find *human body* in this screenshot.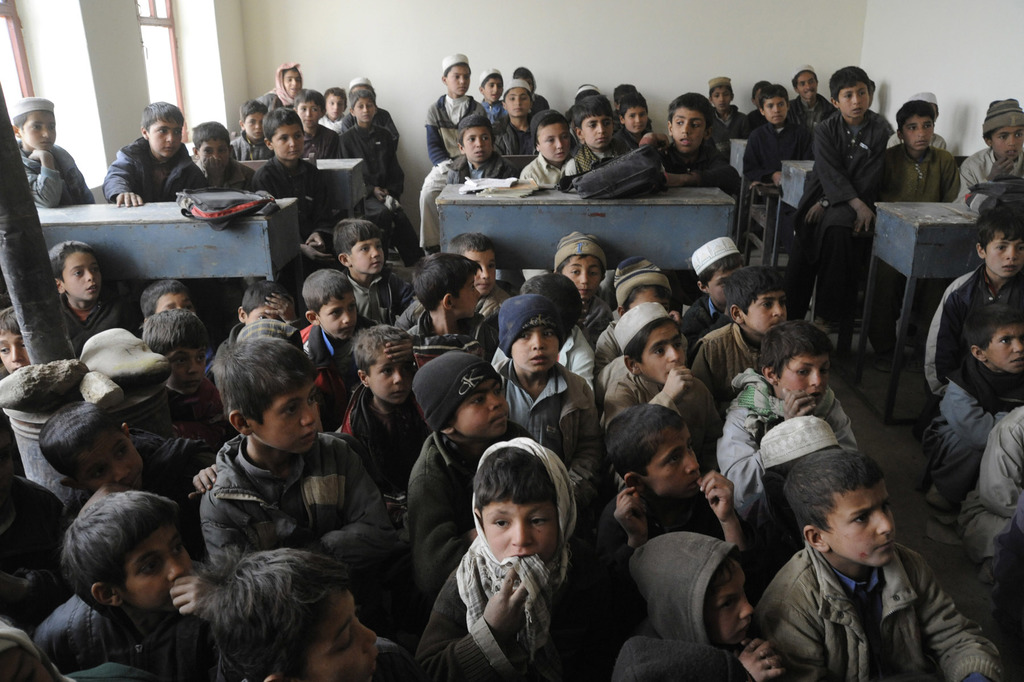
The bounding box for *human body* is region(363, 437, 615, 681).
